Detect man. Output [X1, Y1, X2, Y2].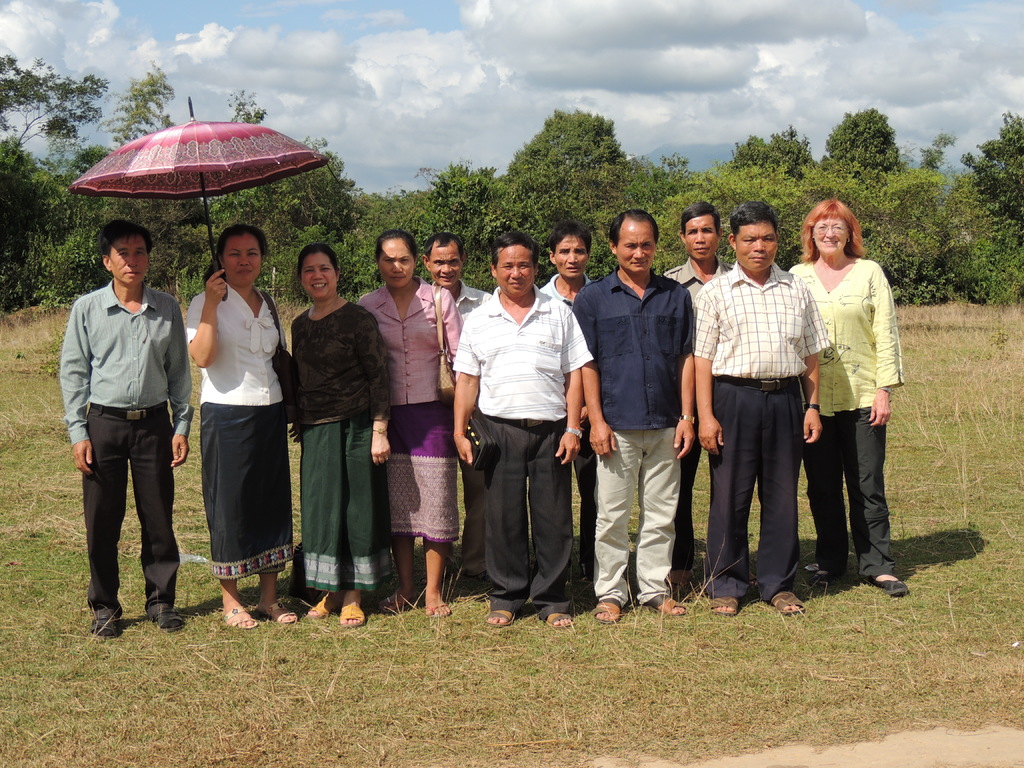
[419, 230, 494, 580].
